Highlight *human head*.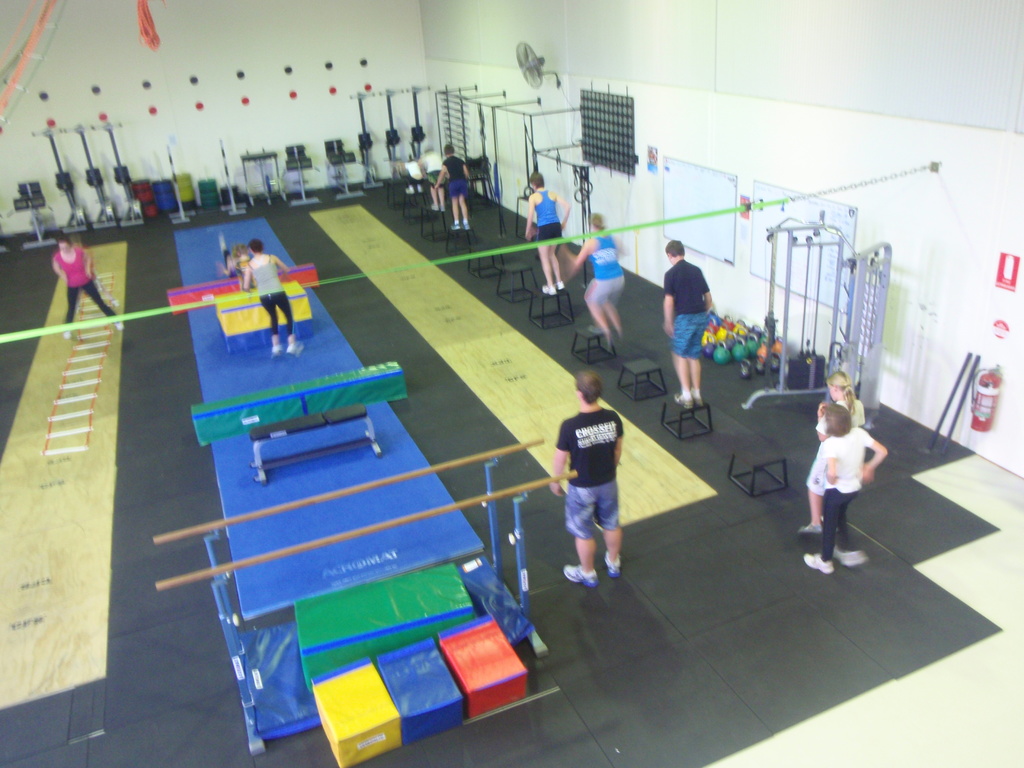
Highlighted region: bbox=(422, 140, 433, 152).
